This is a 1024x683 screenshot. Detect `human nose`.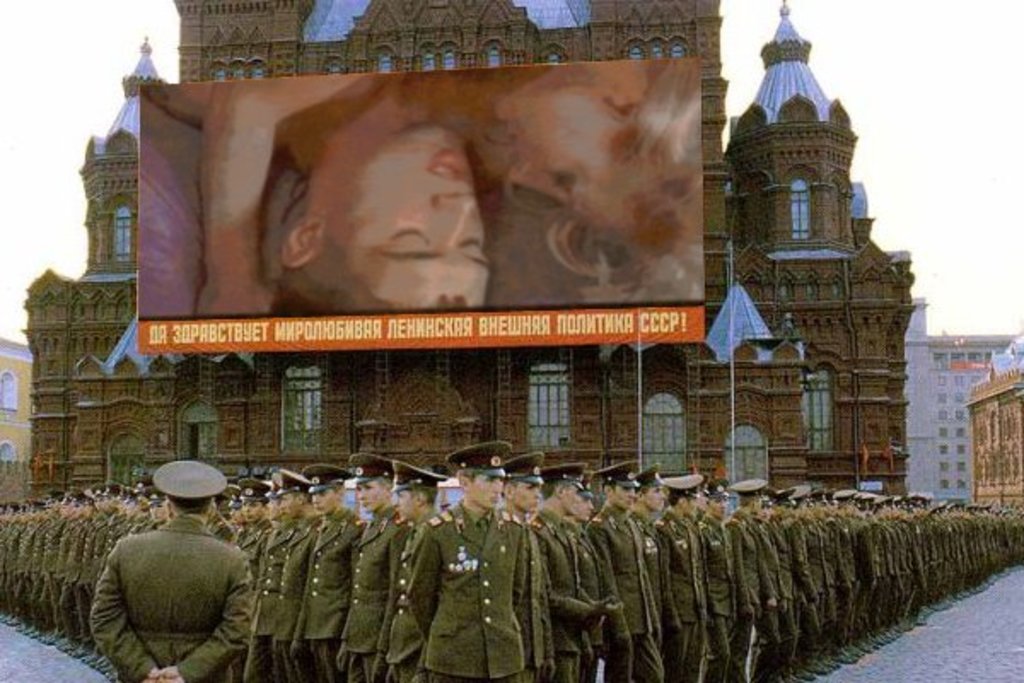
(x1=493, y1=480, x2=500, y2=493).
